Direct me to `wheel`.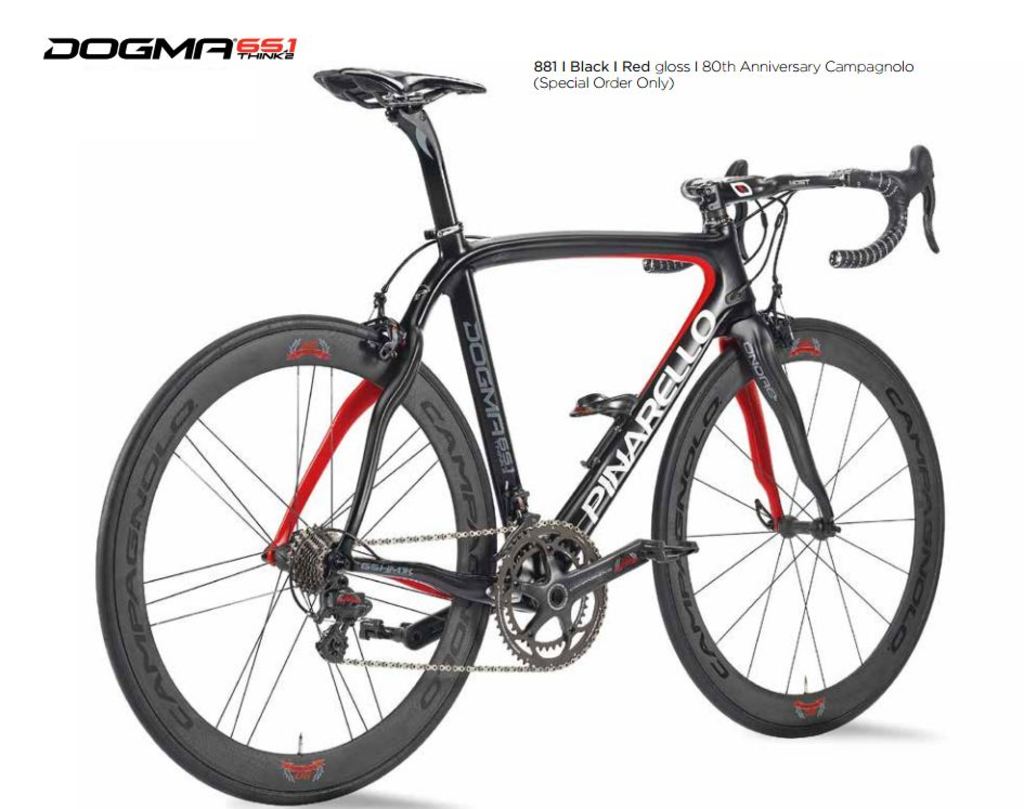
Direction: 664 290 960 748.
